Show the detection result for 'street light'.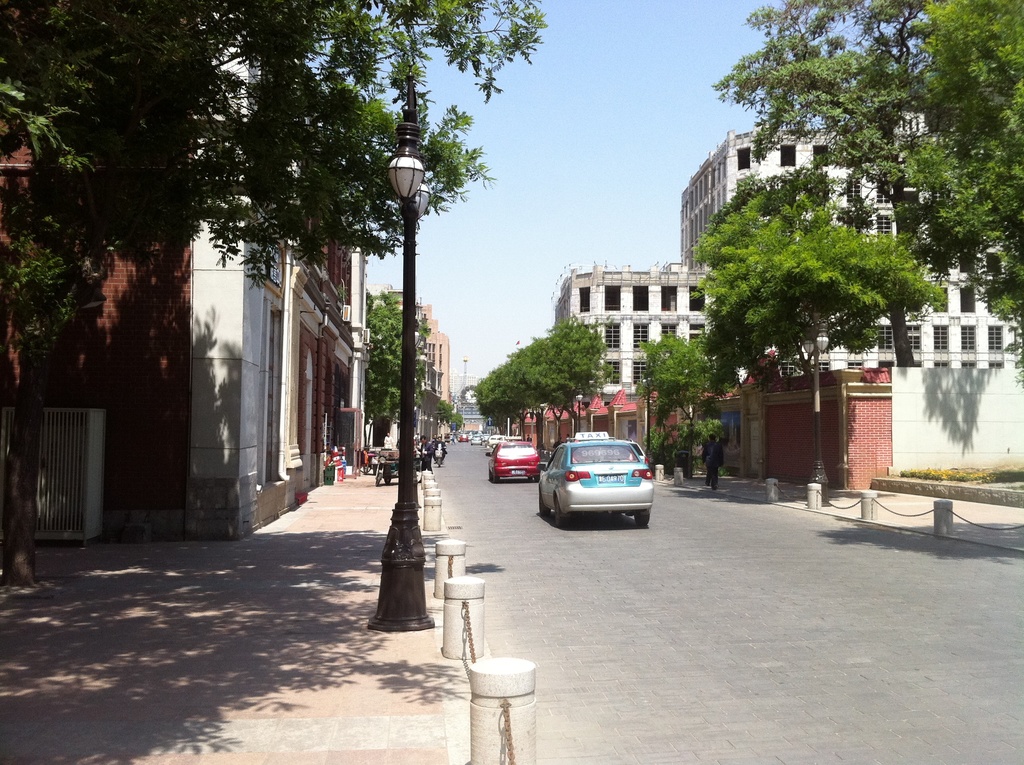
(x1=366, y1=76, x2=437, y2=640).
